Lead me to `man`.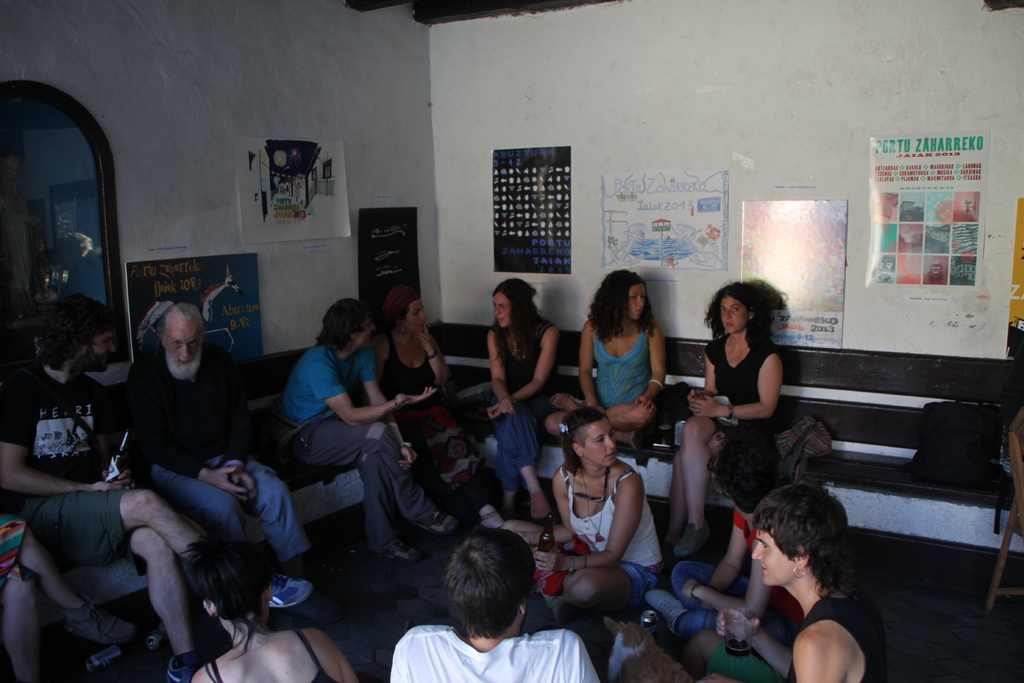
Lead to bbox=[280, 288, 460, 572].
